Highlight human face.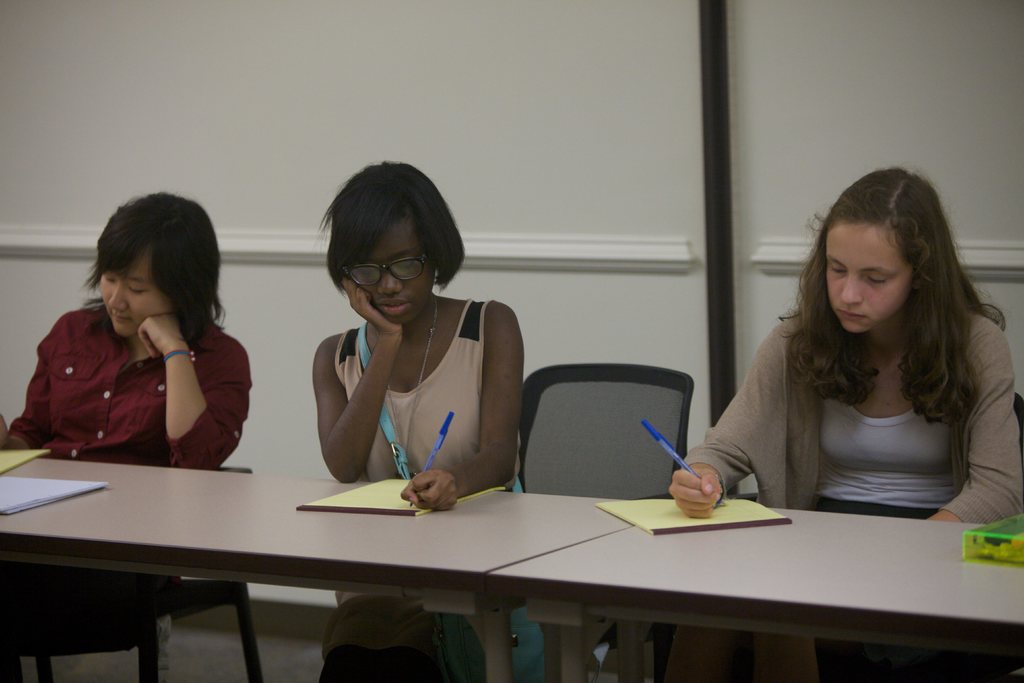
Highlighted region: 355,209,436,330.
